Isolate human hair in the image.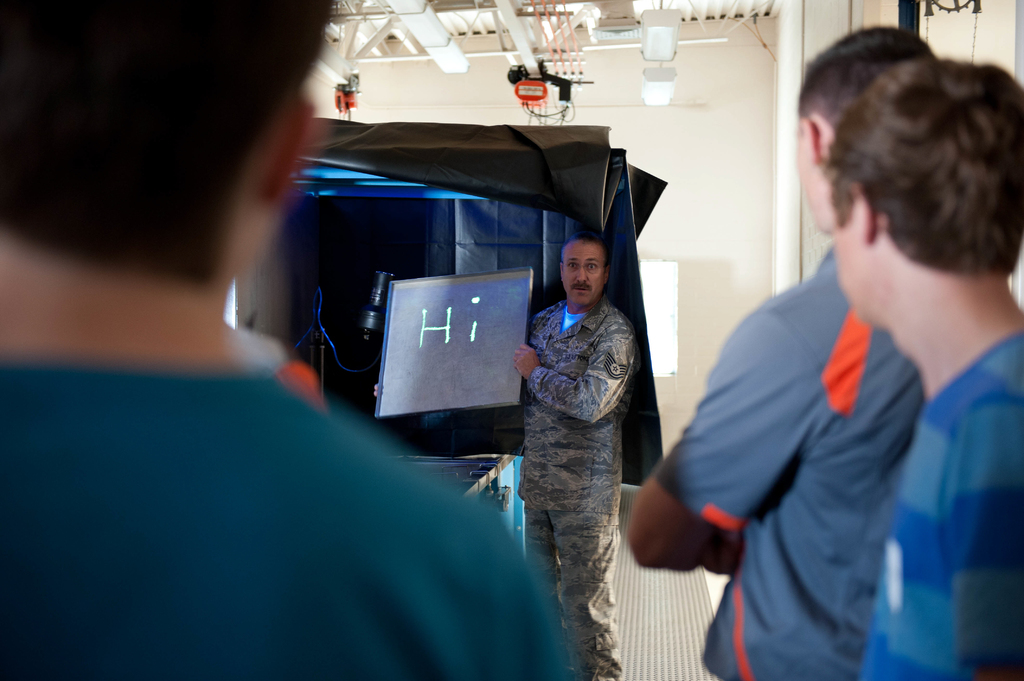
Isolated region: <bbox>797, 24, 941, 129</bbox>.
